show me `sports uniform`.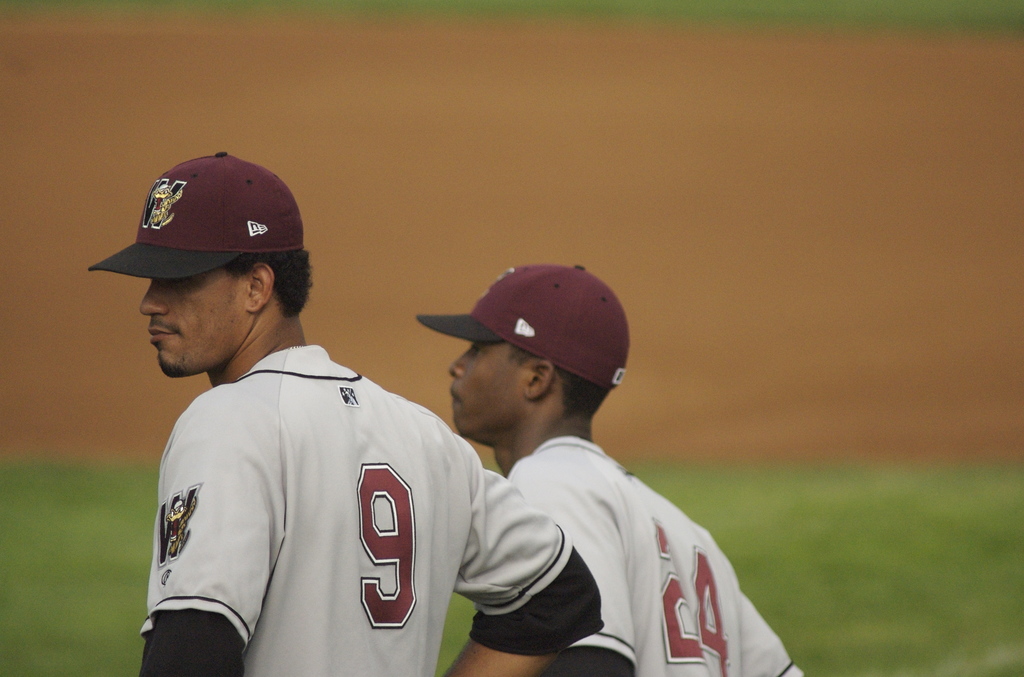
`sports uniform` is here: x1=419 y1=262 x2=808 y2=676.
